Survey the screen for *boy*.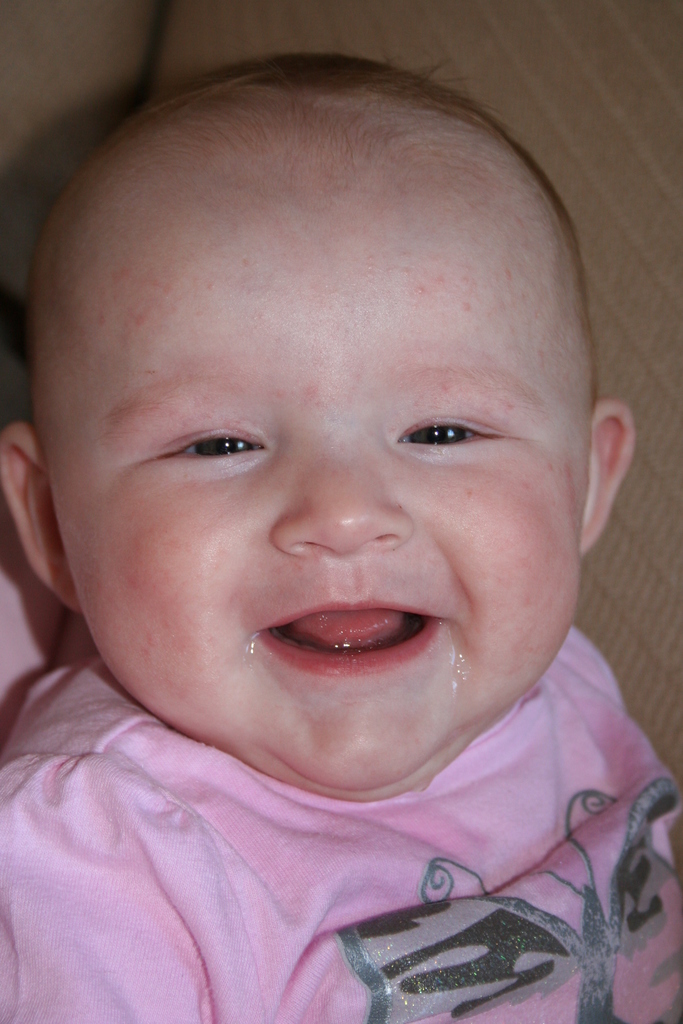
Survey found: select_region(0, 49, 680, 1023).
